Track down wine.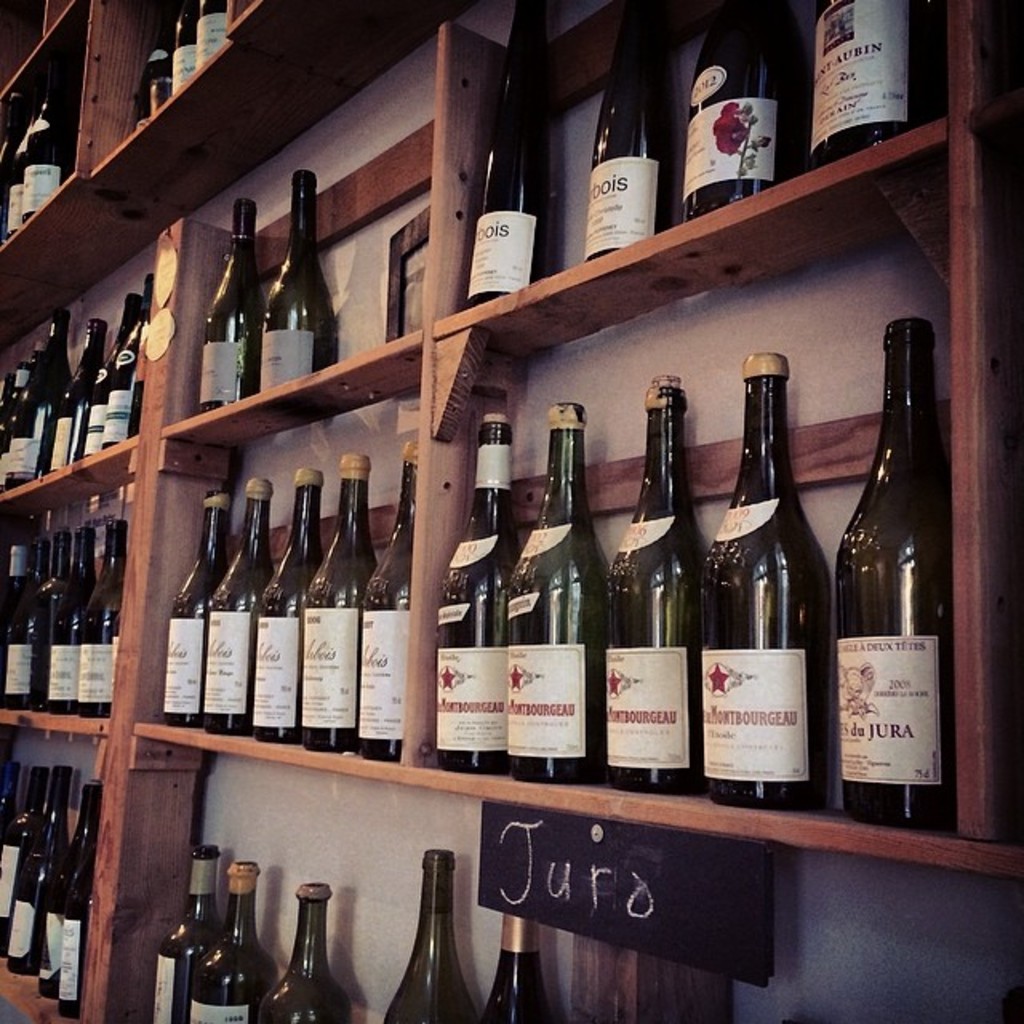
Tracked to locate(258, 882, 352, 1022).
